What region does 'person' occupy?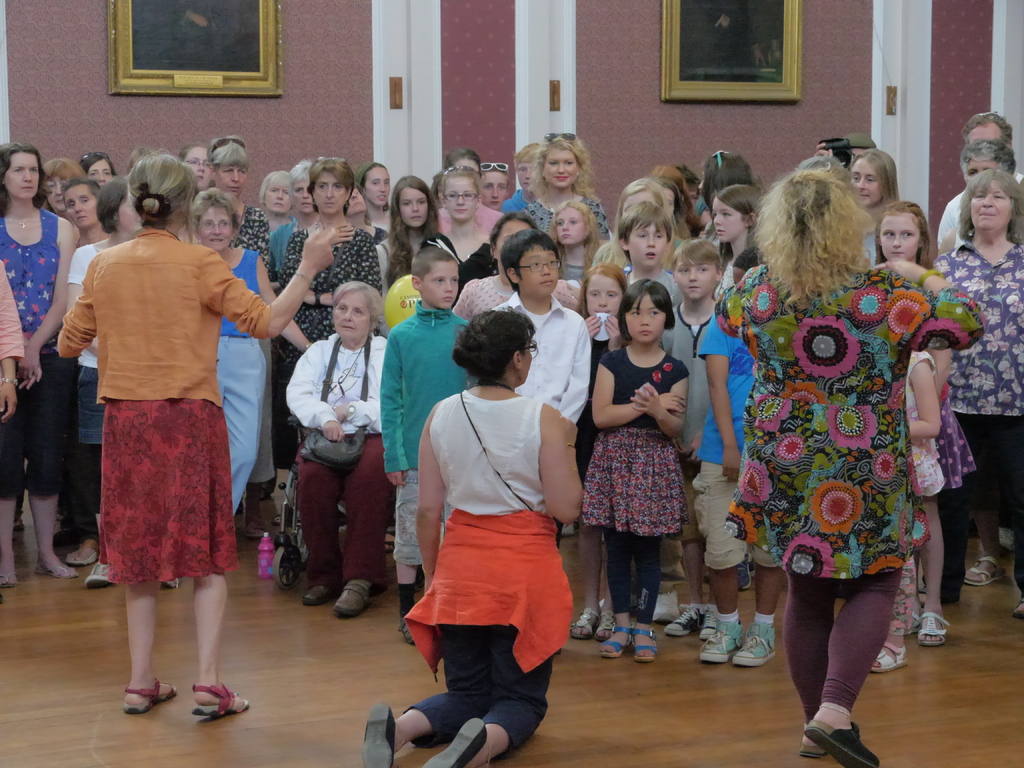
box(937, 137, 1023, 256).
